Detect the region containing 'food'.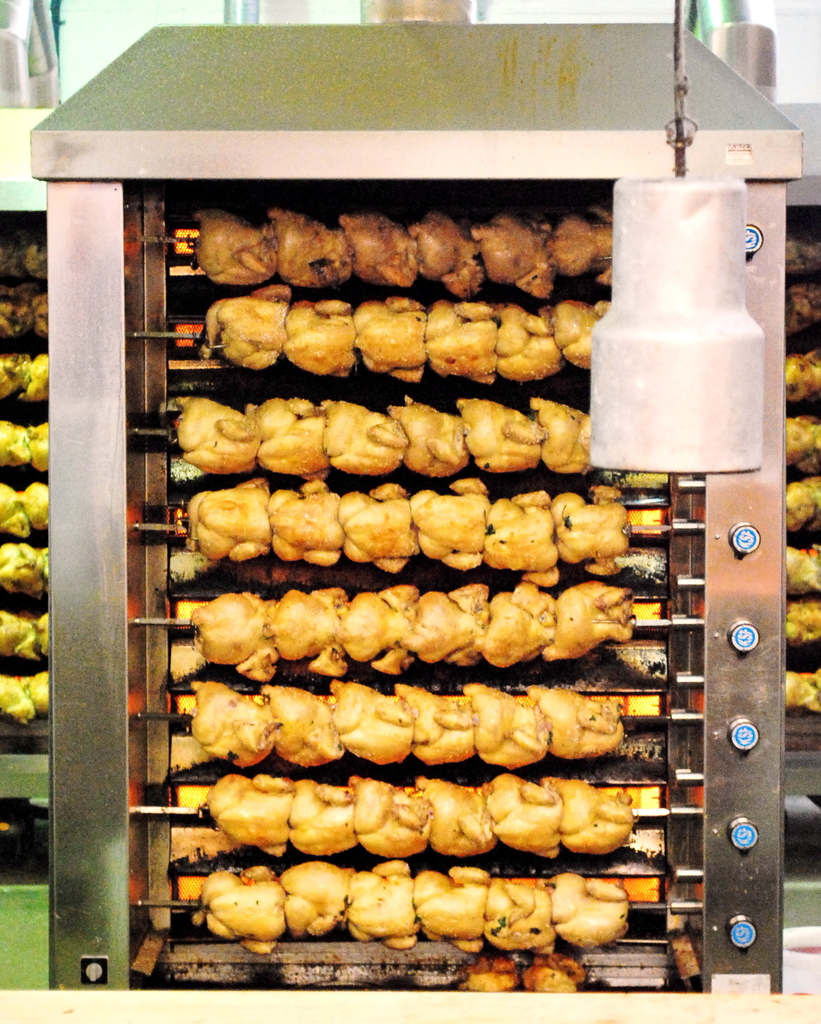
[788, 287, 820, 335].
